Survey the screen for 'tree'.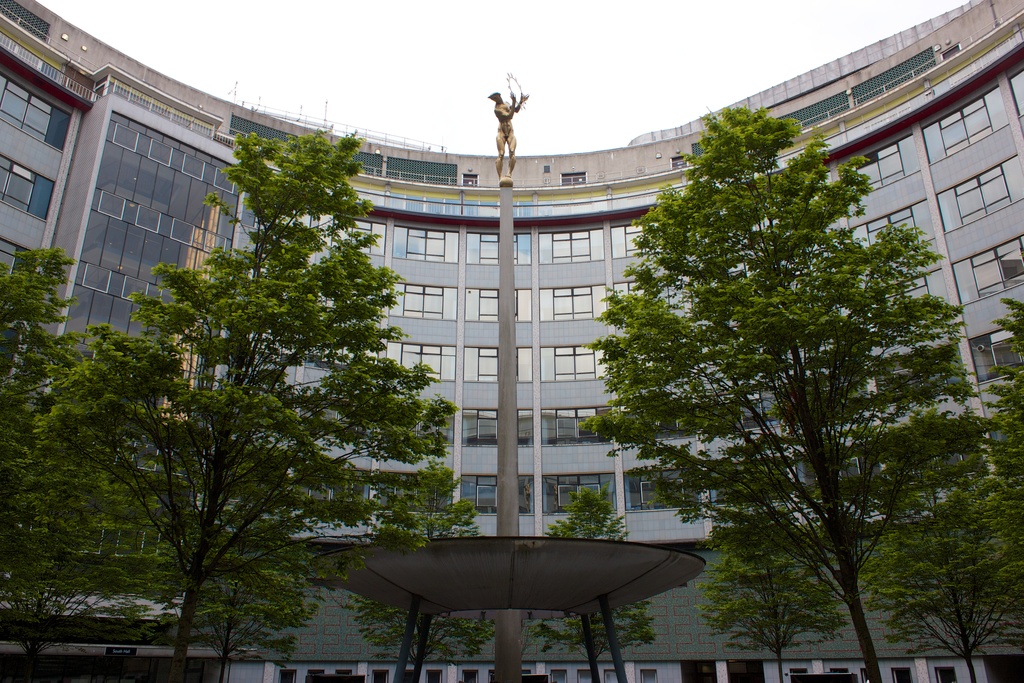
Survey found: <bbox>858, 437, 1023, 682</bbox>.
